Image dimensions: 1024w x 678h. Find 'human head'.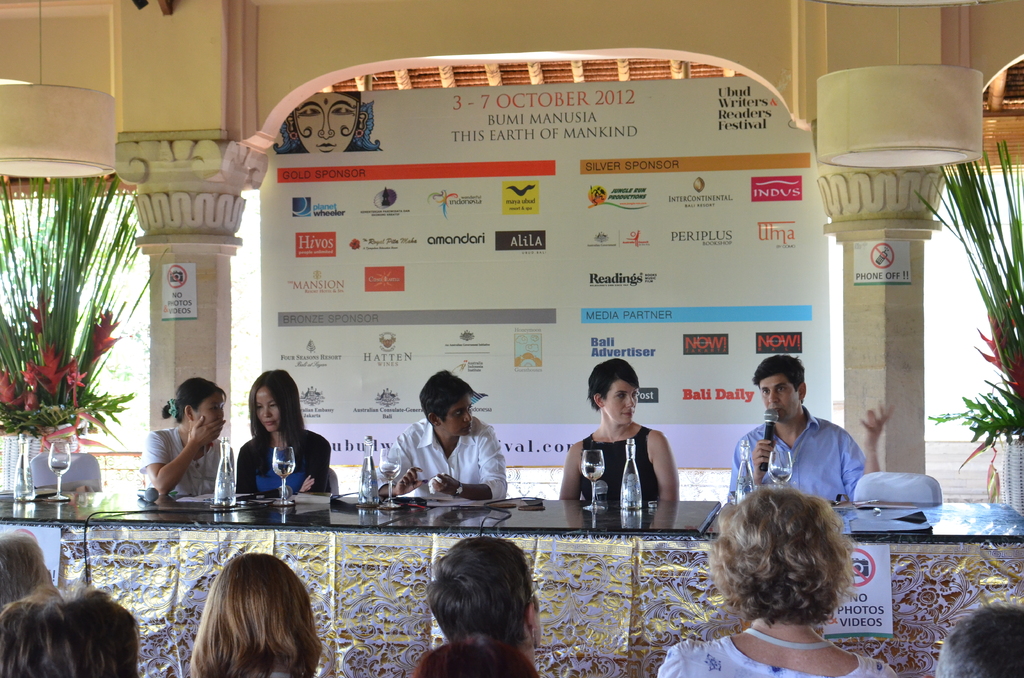
0/531/53/606.
